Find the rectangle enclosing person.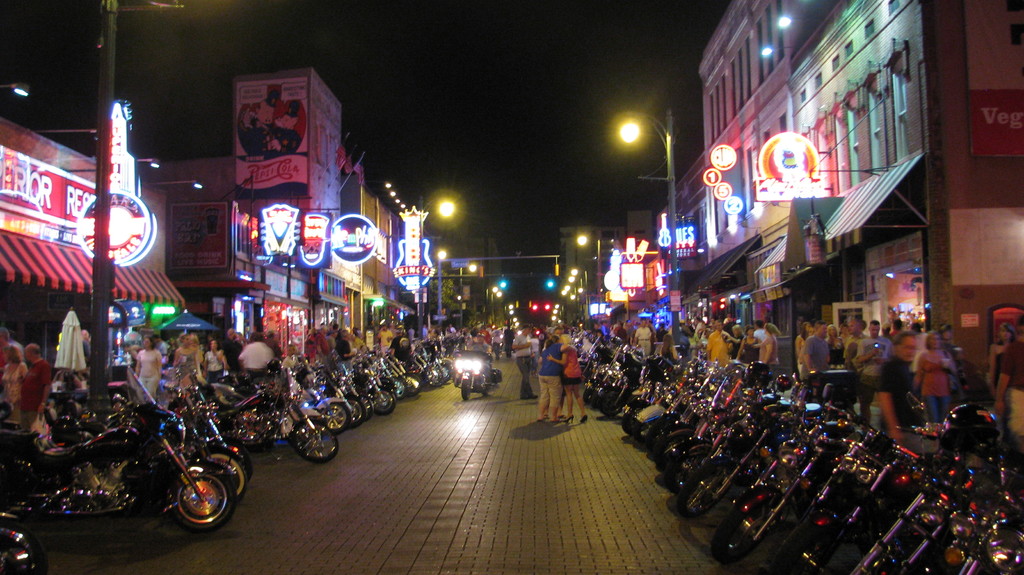
BBox(118, 341, 143, 367).
